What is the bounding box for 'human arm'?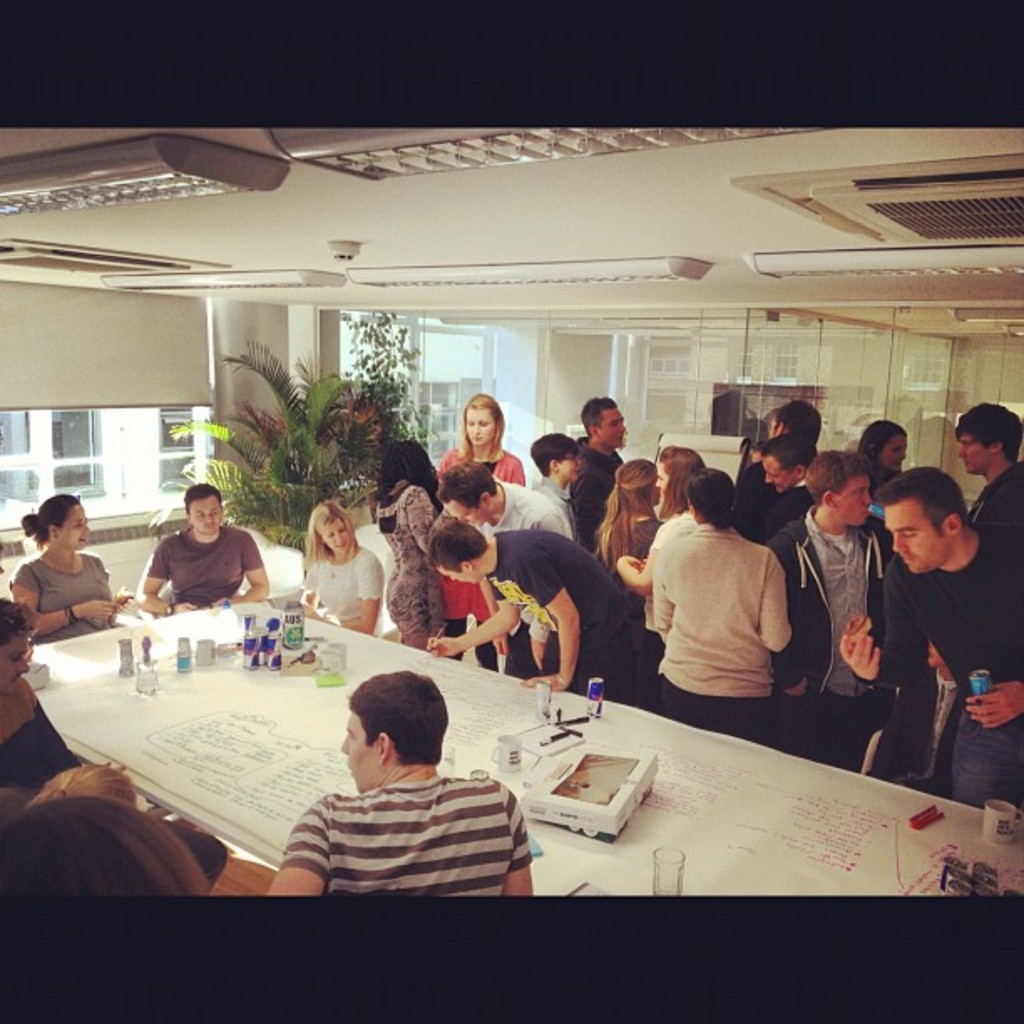
<bbox>609, 517, 674, 602</bbox>.
